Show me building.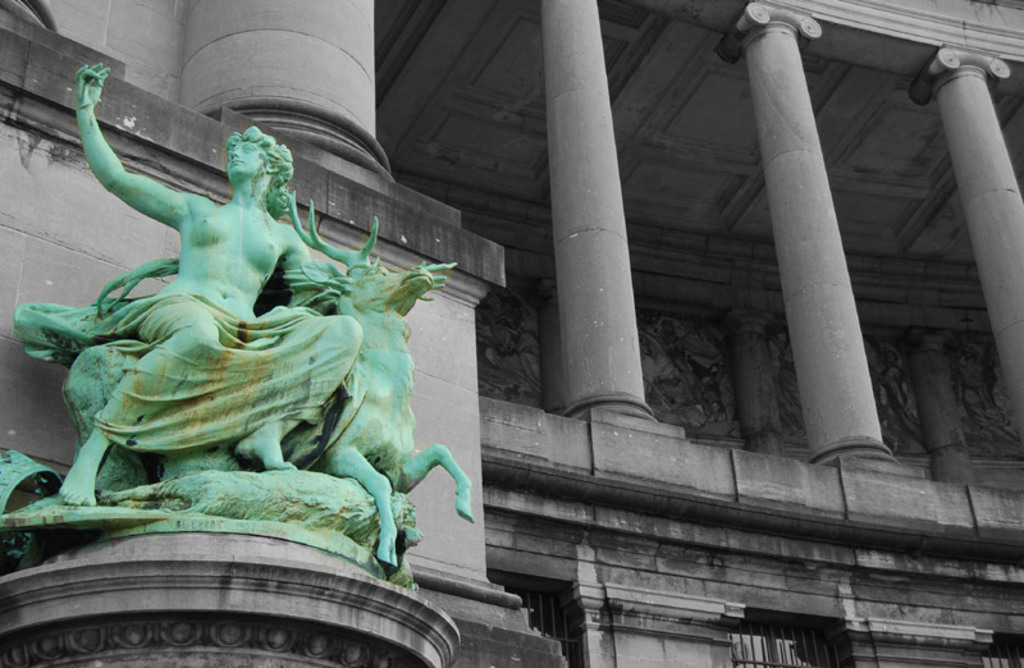
building is here: x1=0 y1=0 x2=1023 y2=667.
